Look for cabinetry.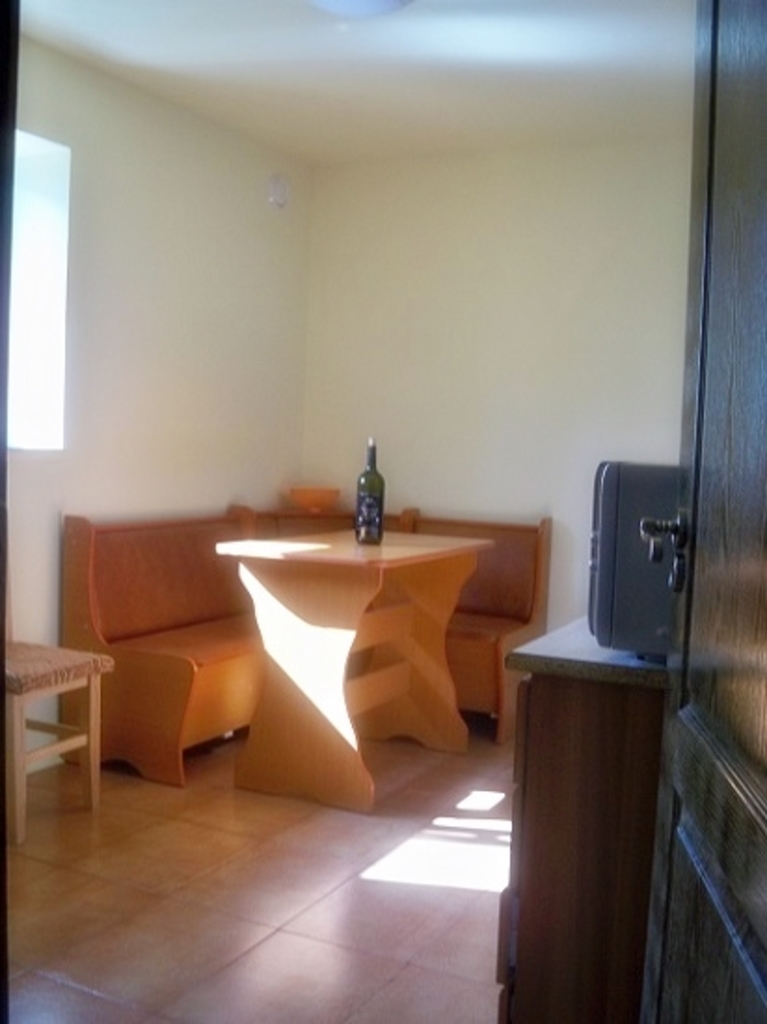
Found: <box>503,614,672,1022</box>.
